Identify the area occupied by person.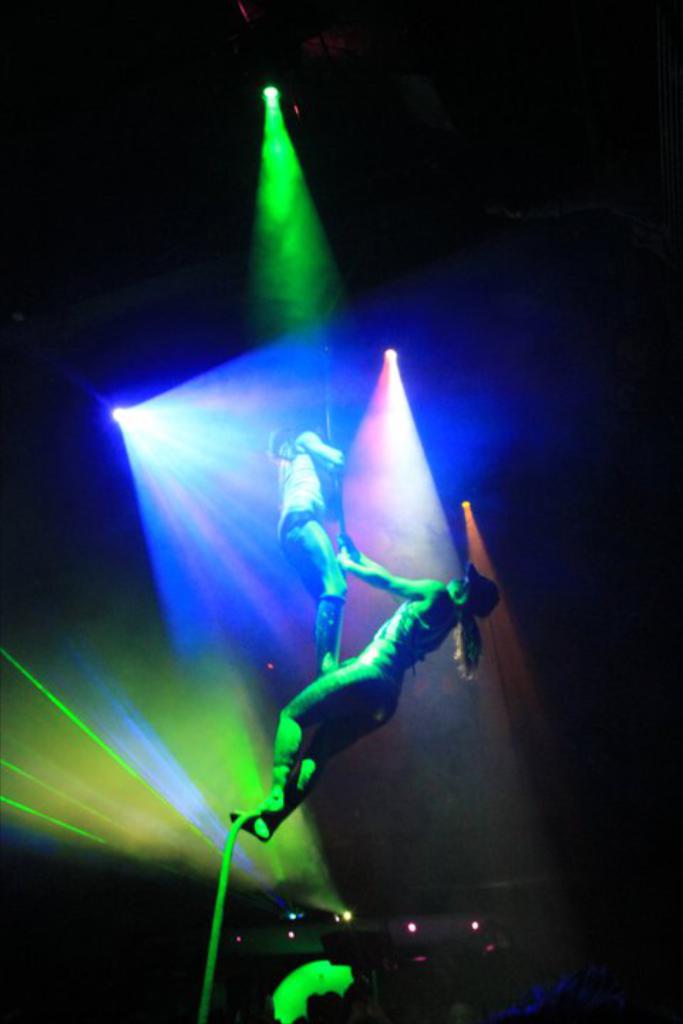
Area: {"x1": 265, "y1": 415, "x2": 366, "y2": 673}.
